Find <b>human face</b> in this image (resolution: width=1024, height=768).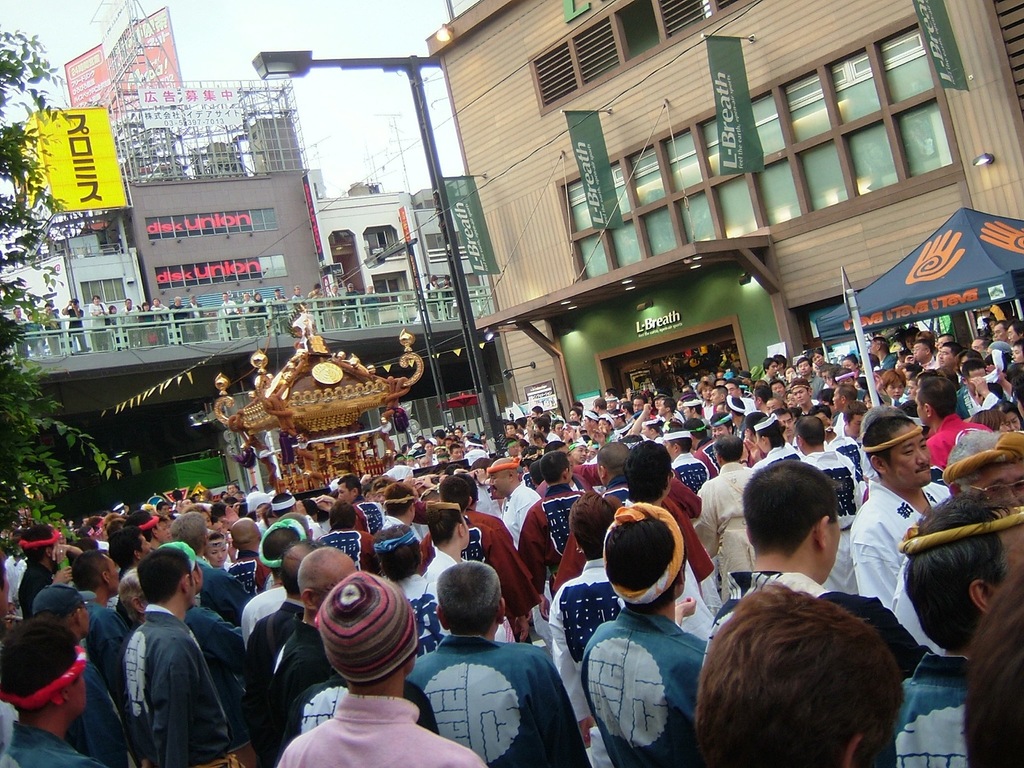
{"left": 867, "top": 339, "right": 877, "bottom": 353}.
